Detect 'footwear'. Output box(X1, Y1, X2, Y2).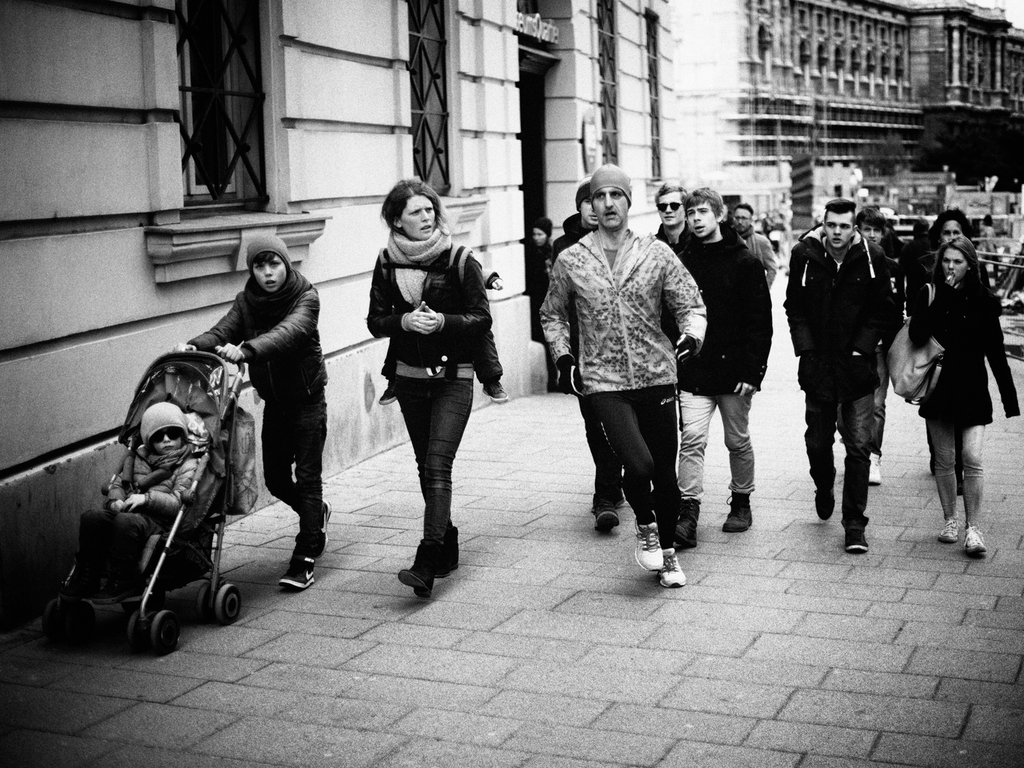
box(866, 449, 886, 488).
